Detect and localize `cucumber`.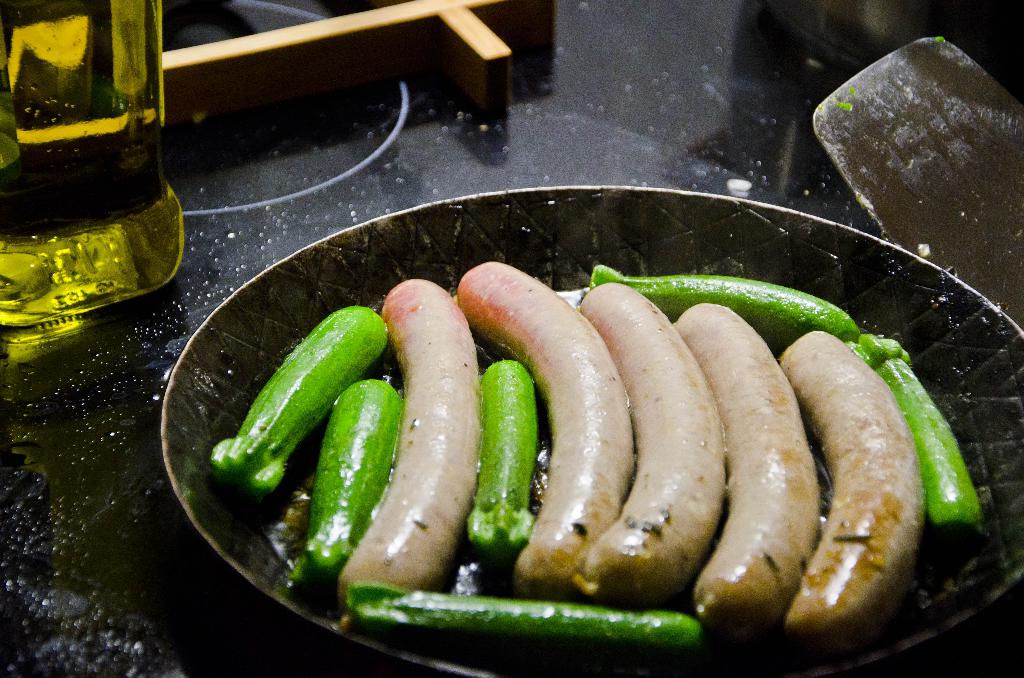
Localized at detection(845, 331, 982, 545).
